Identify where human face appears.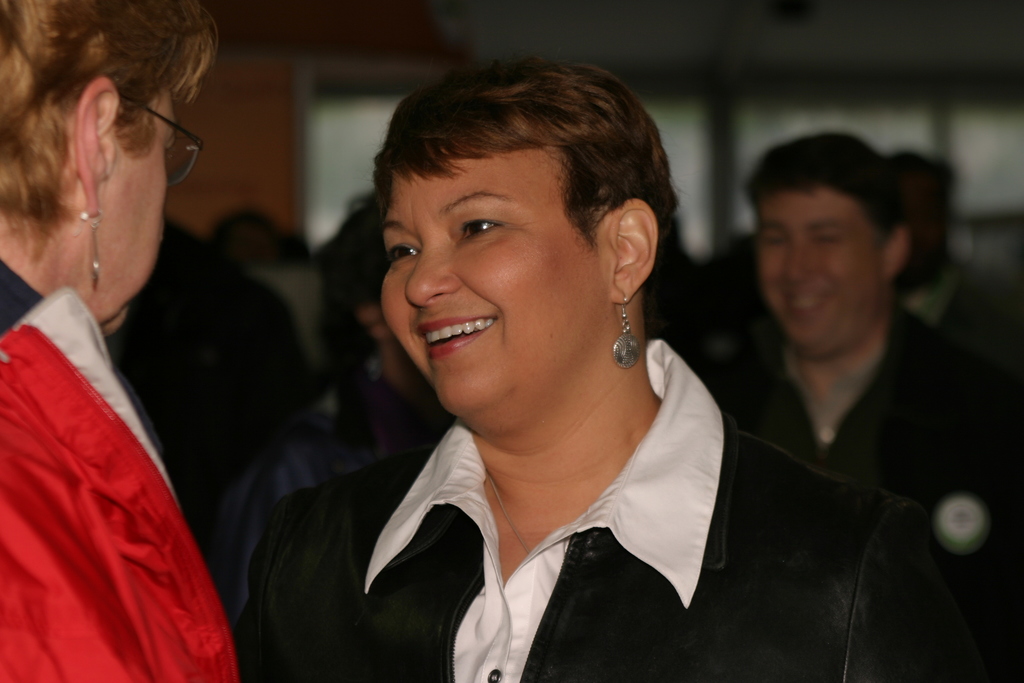
Appears at (x1=100, y1=90, x2=173, y2=327).
